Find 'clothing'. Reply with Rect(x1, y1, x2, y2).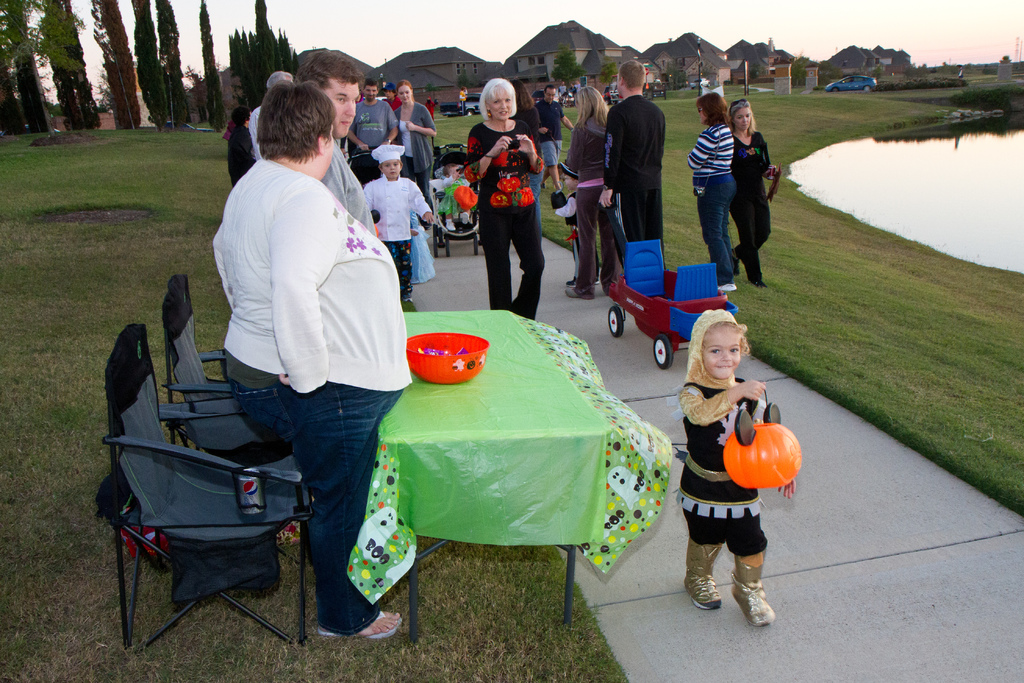
Rect(604, 92, 669, 261).
